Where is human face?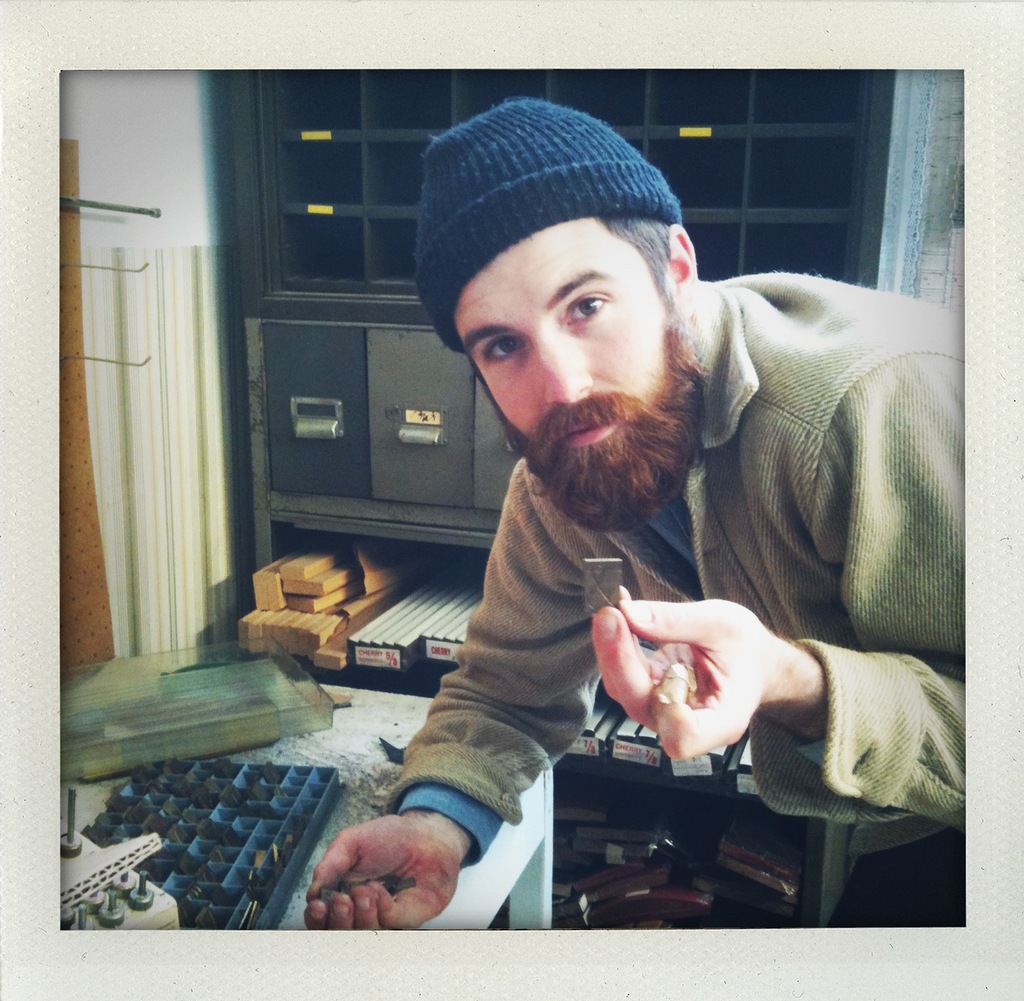
bbox=(456, 218, 675, 453).
